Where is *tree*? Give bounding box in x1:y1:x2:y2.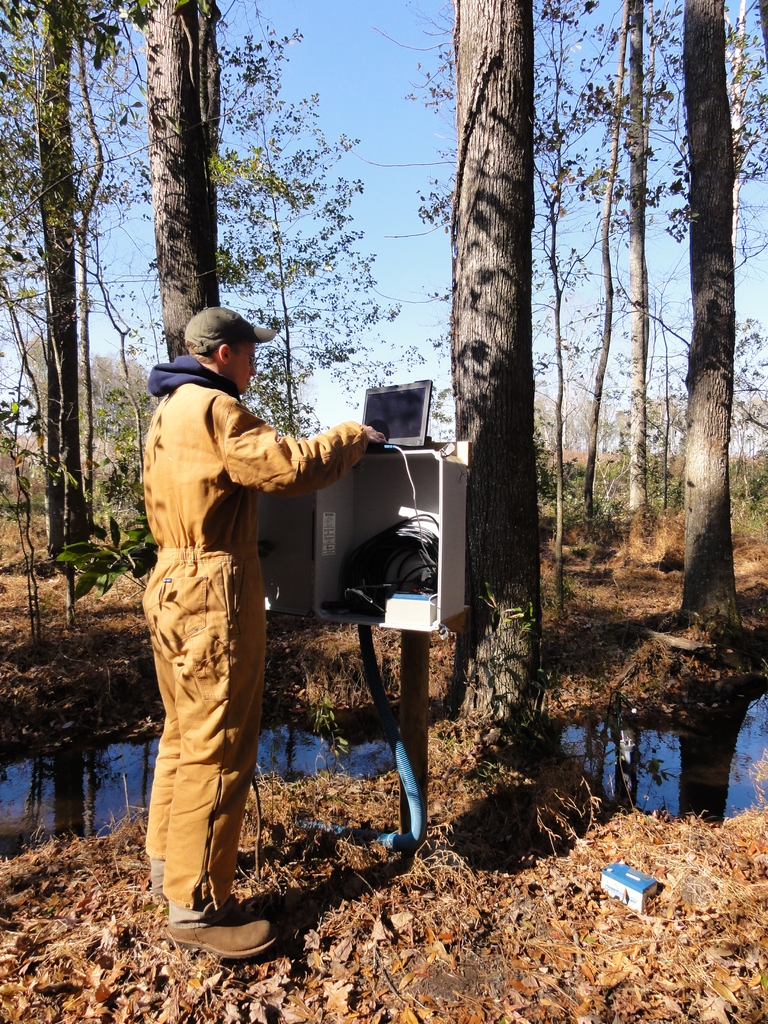
0:0:140:573.
